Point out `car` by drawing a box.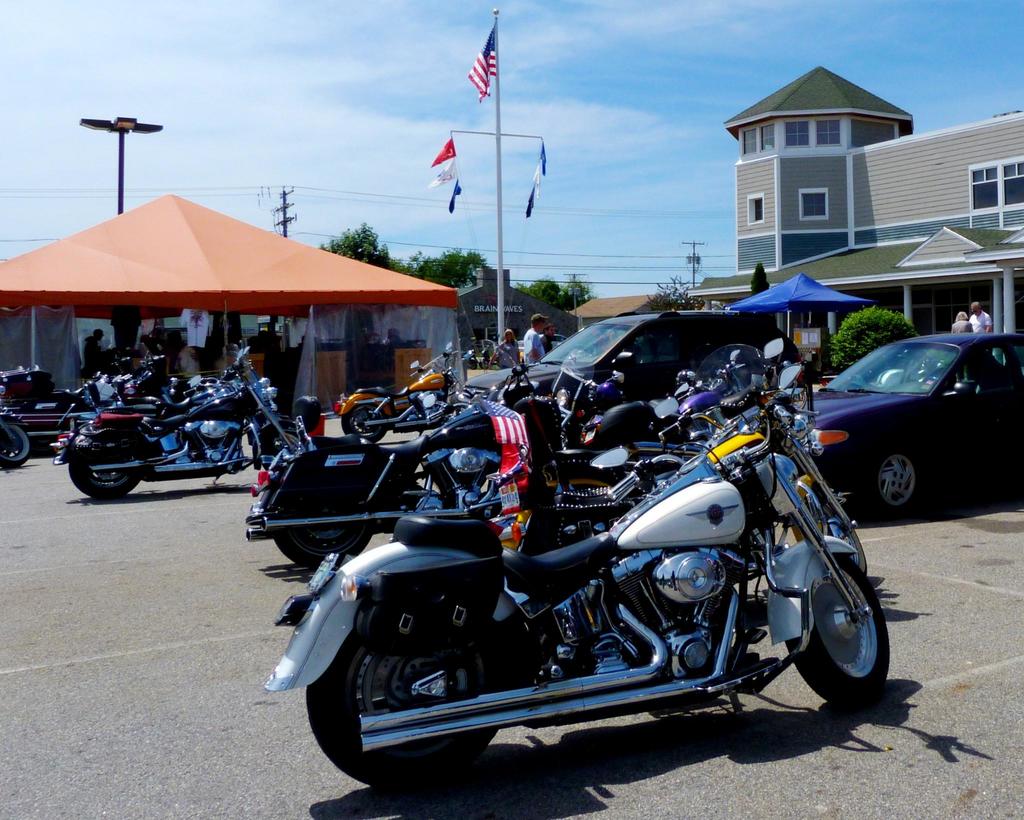
(left=470, top=307, right=770, bottom=408).
